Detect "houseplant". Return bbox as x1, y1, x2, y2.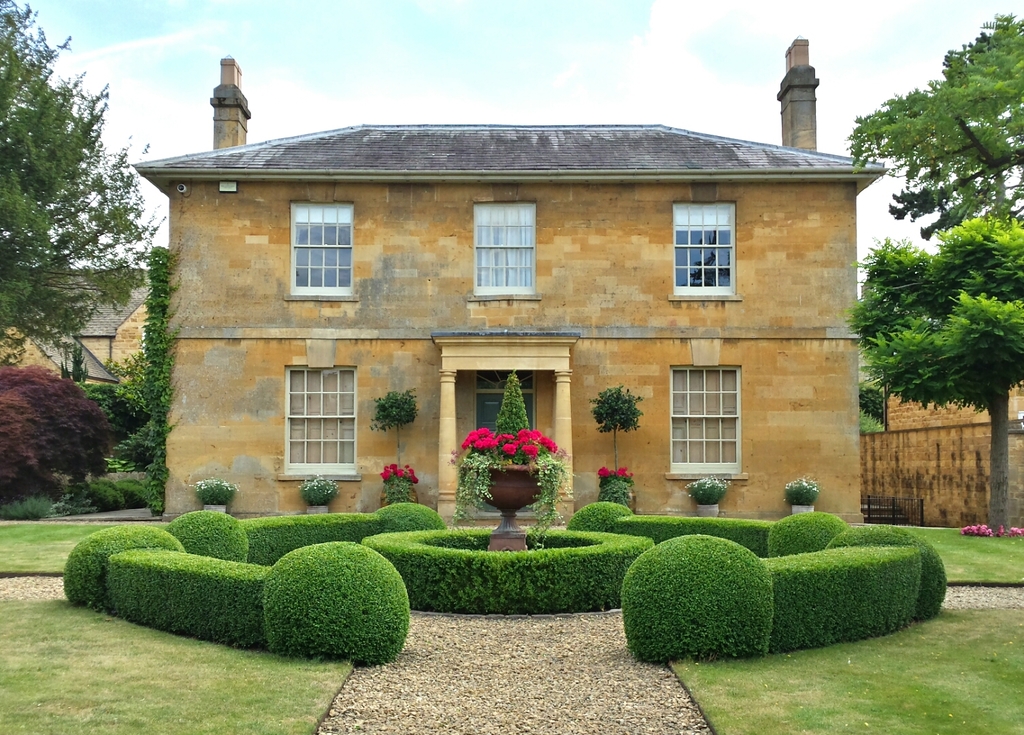
684, 471, 736, 517.
